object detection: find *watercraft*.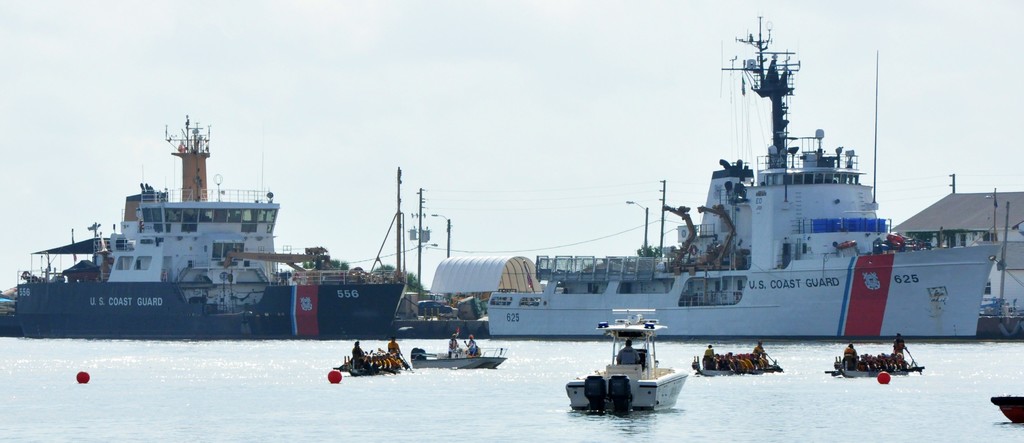
(x1=993, y1=396, x2=1023, y2=426).
